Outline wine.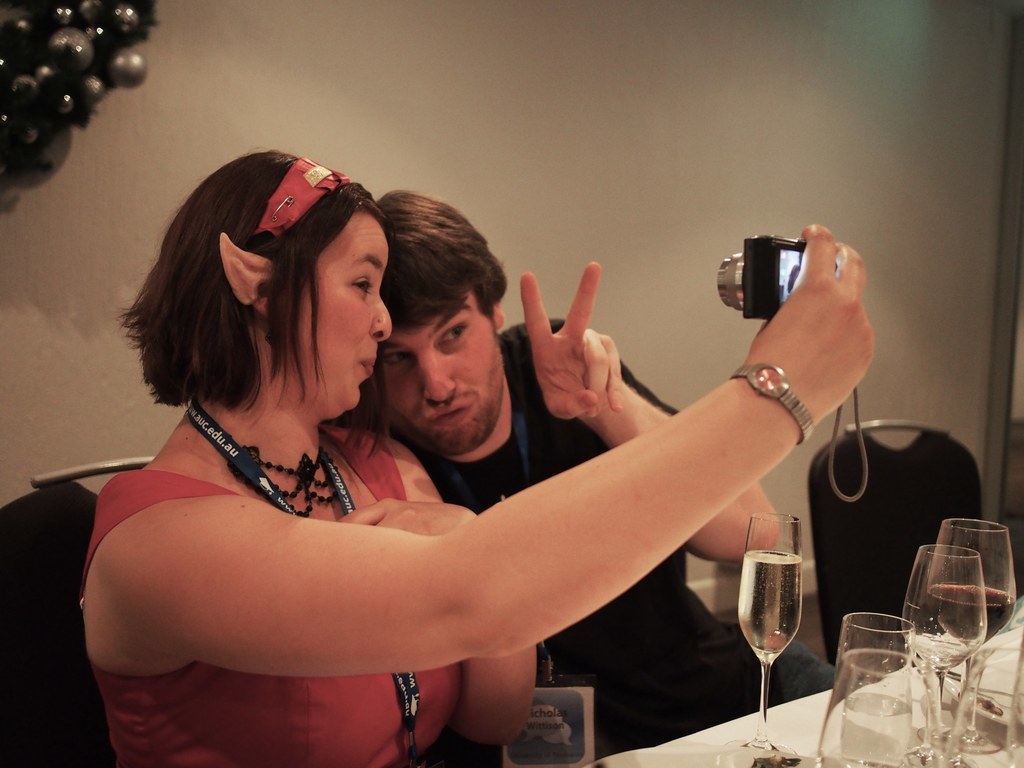
Outline: box(929, 584, 1014, 642).
